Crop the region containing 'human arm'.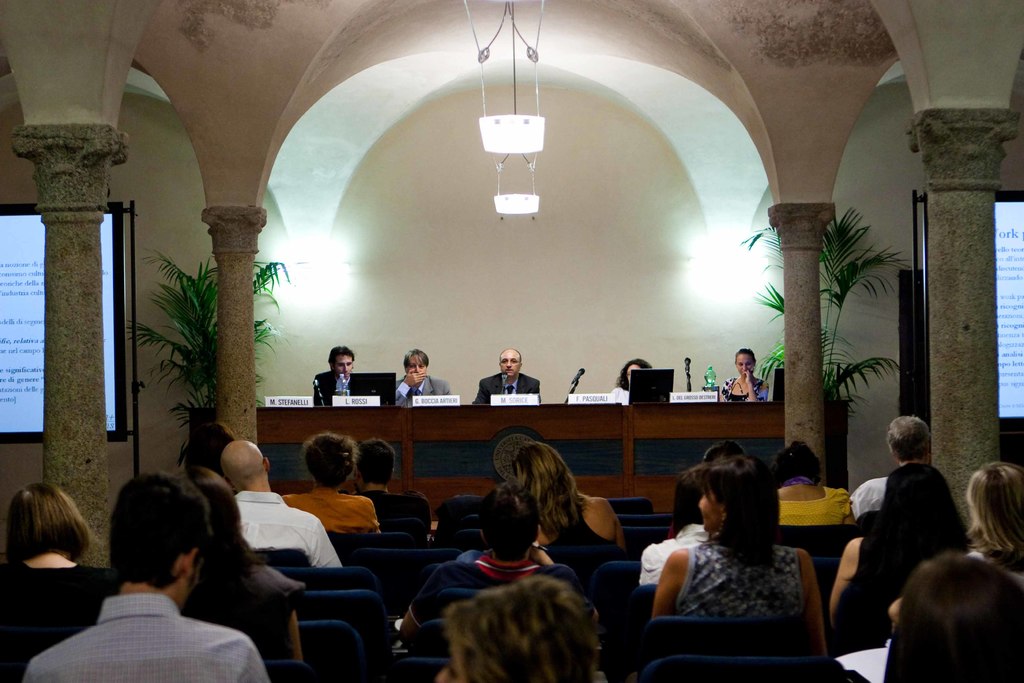
Crop region: l=392, t=370, r=426, b=403.
